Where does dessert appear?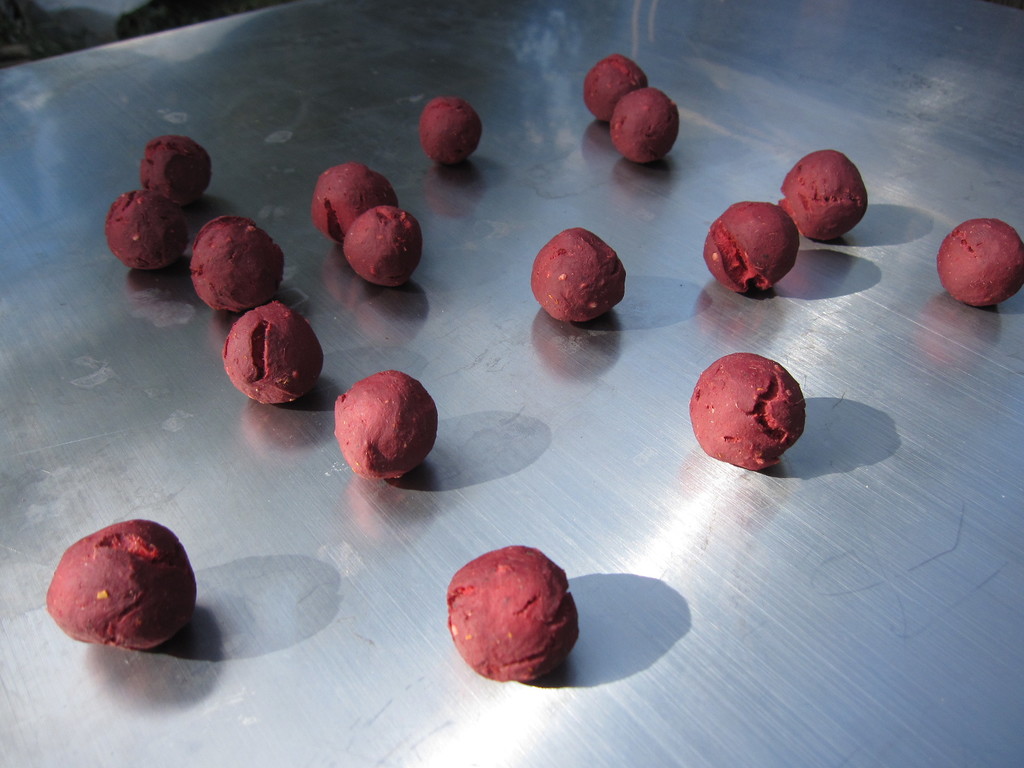
Appears at select_region(180, 212, 286, 316).
